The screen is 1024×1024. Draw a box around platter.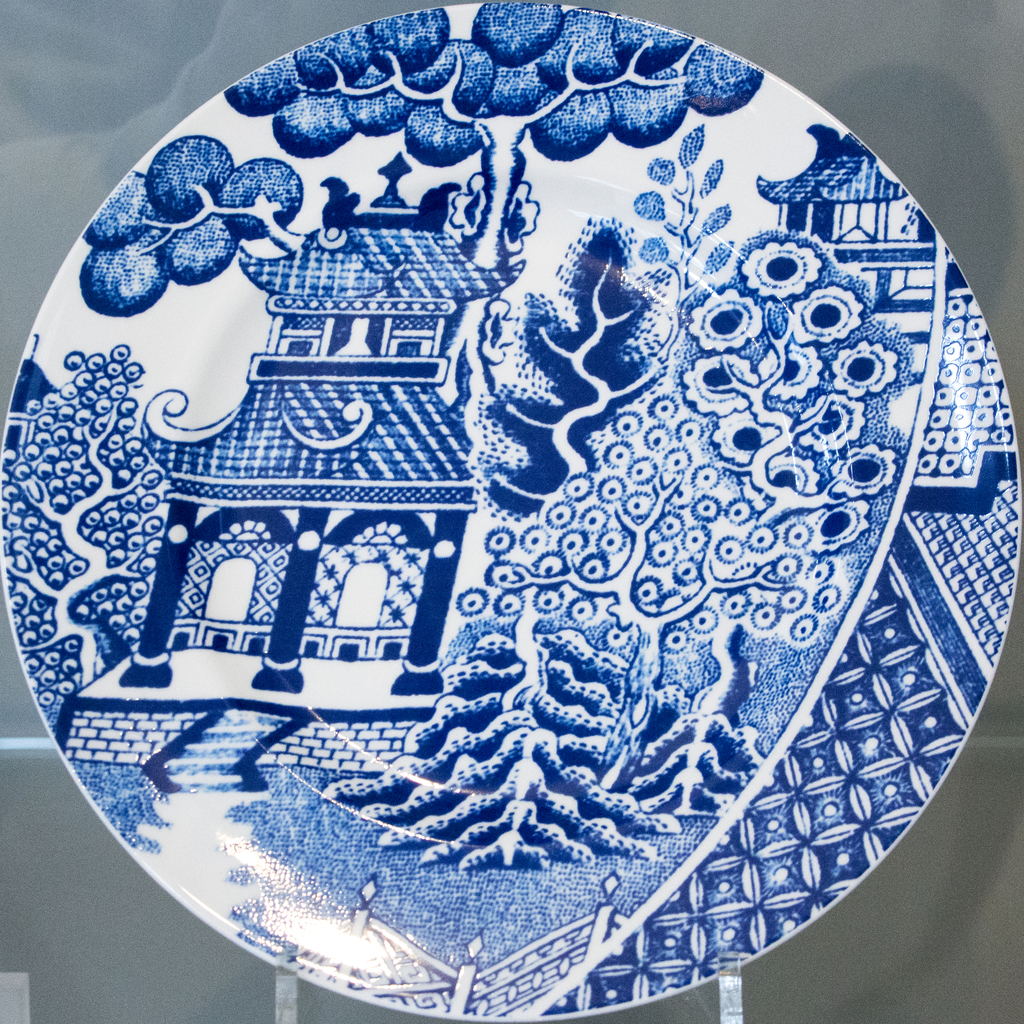
box(0, 0, 1015, 1023).
